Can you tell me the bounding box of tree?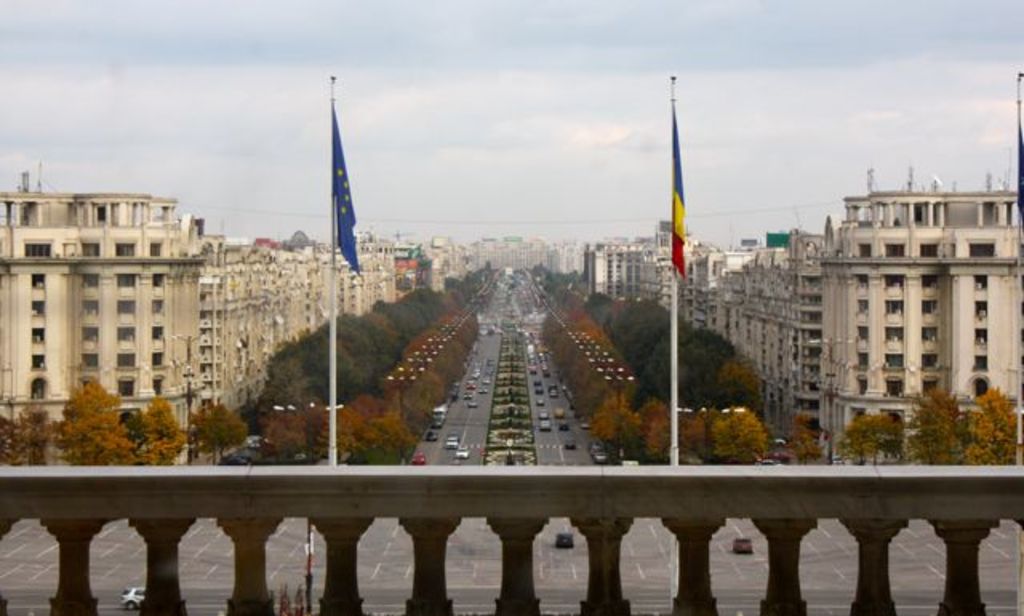
(x1=968, y1=384, x2=1022, y2=467).
